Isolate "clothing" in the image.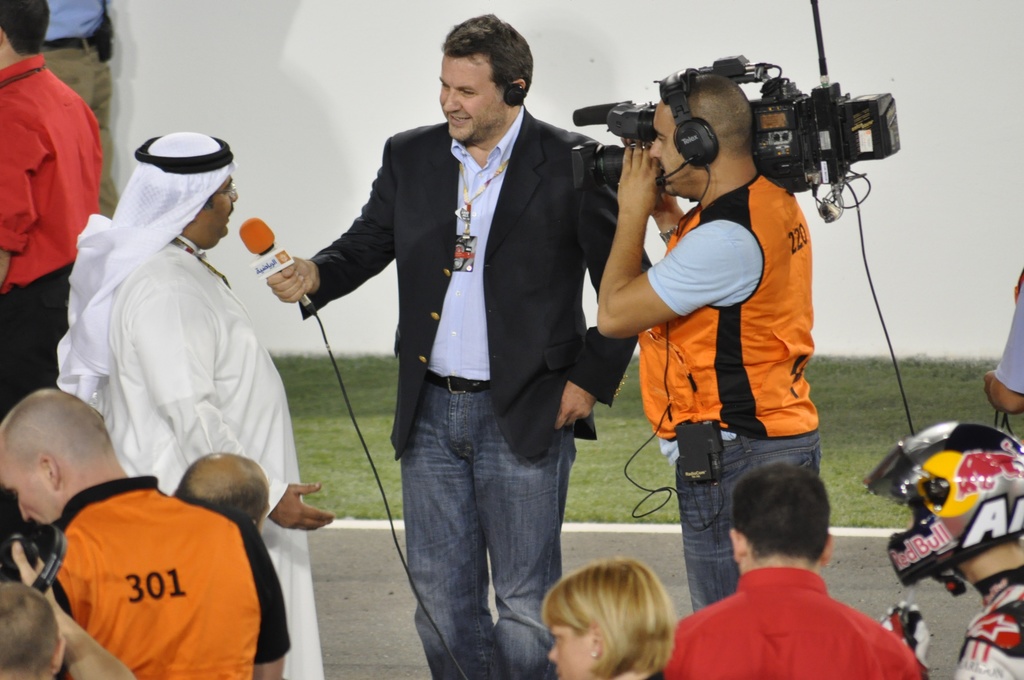
Isolated region: (88,235,332,674).
